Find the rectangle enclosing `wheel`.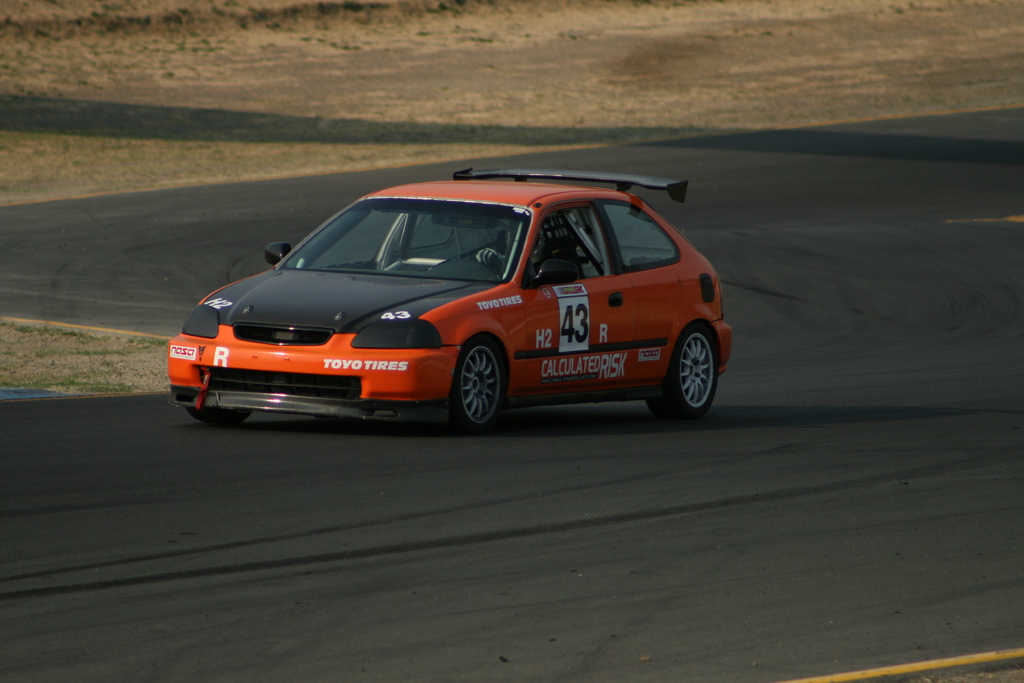
{"x1": 186, "y1": 404, "x2": 255, "y2": 425}.
